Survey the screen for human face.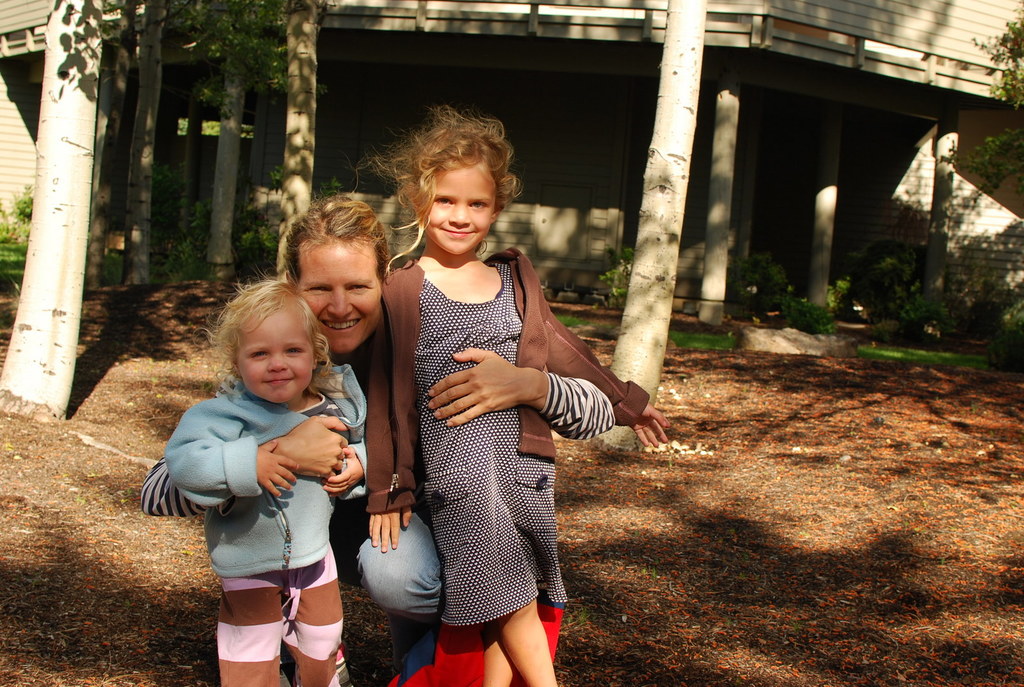
Survey found: x1=420, y1=158, x2=500, y2=259.
